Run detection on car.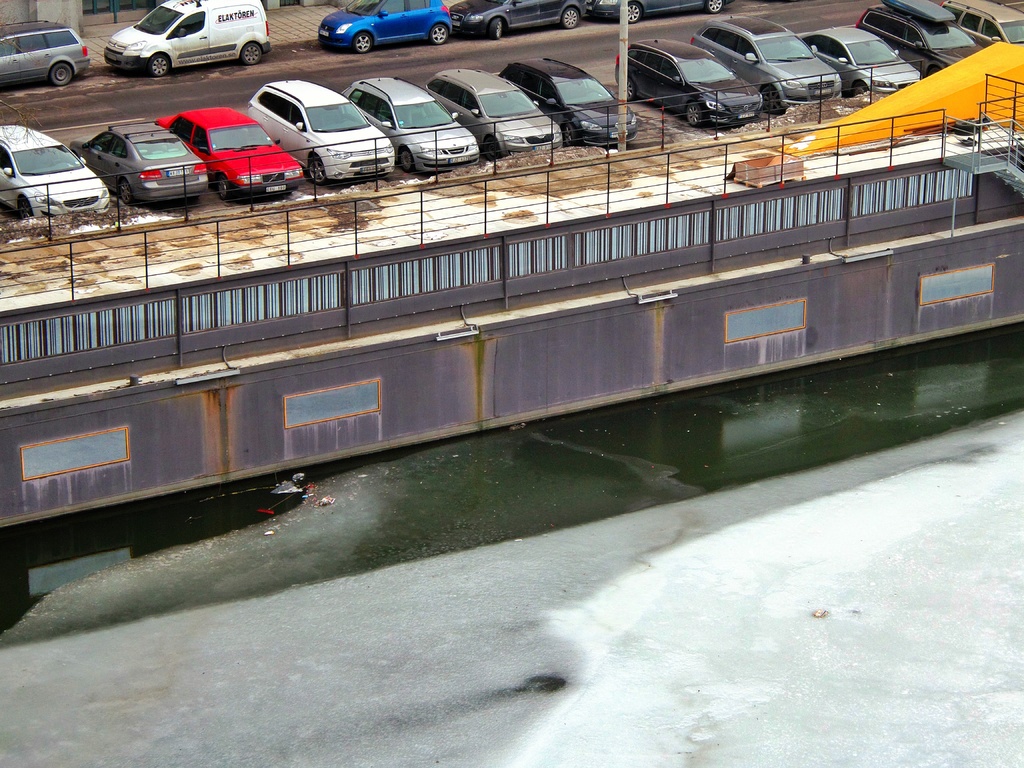
Result: 152,104,312,202.
